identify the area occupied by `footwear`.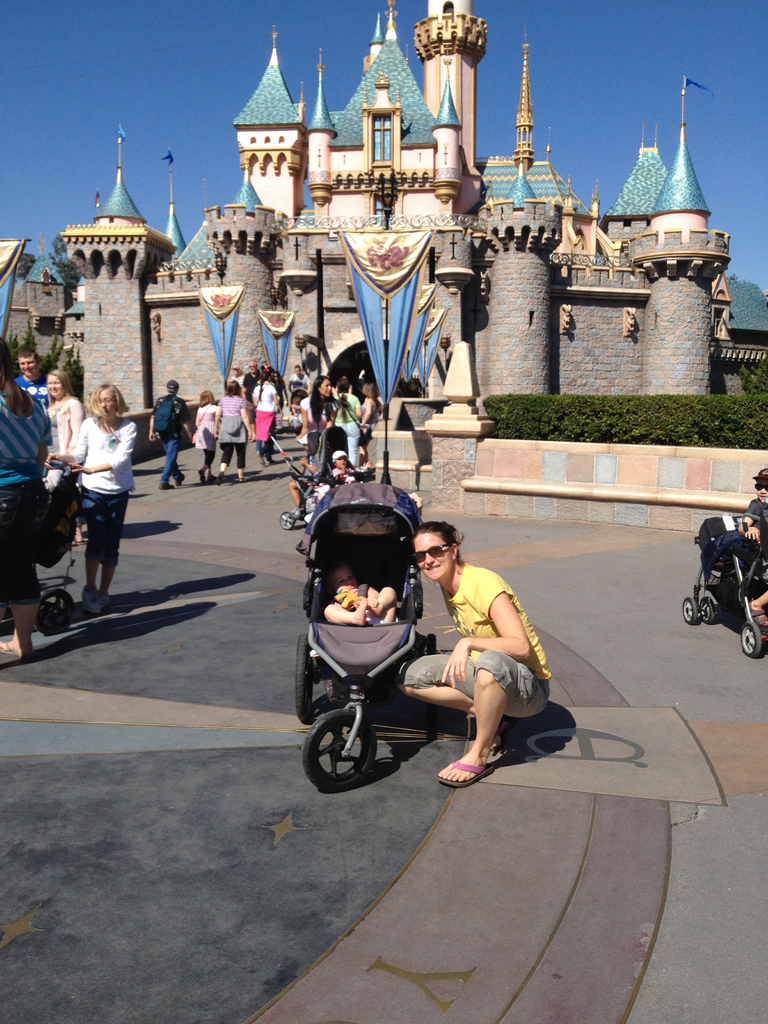
Area: rect(79, 580, 108, 627).
